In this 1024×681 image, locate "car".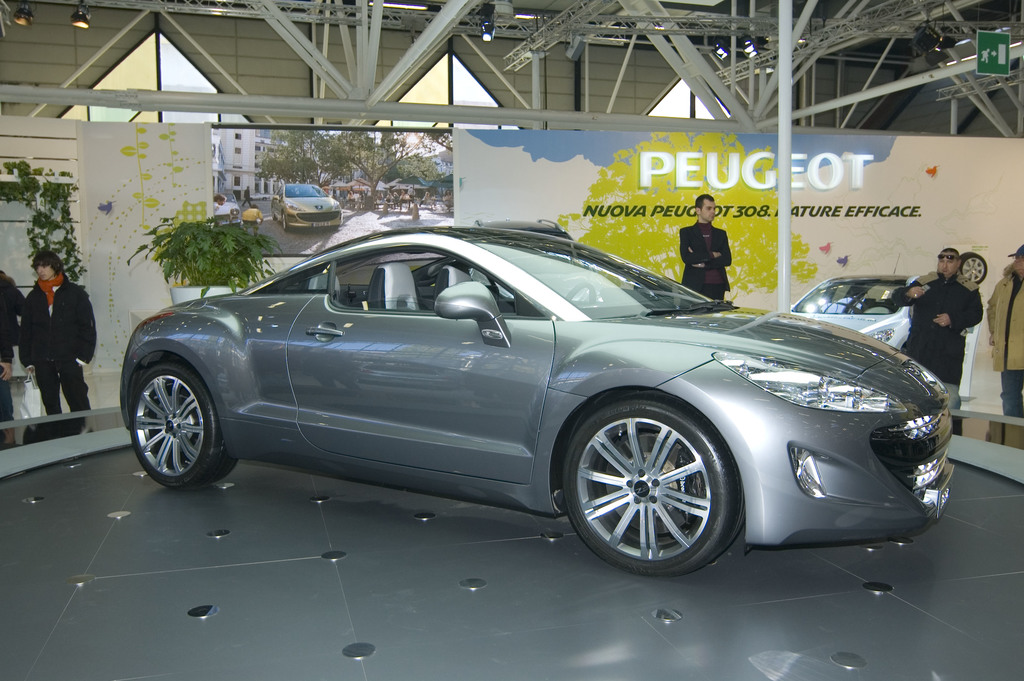
Bounding box: l=212, t=190, r=241, b=227.
